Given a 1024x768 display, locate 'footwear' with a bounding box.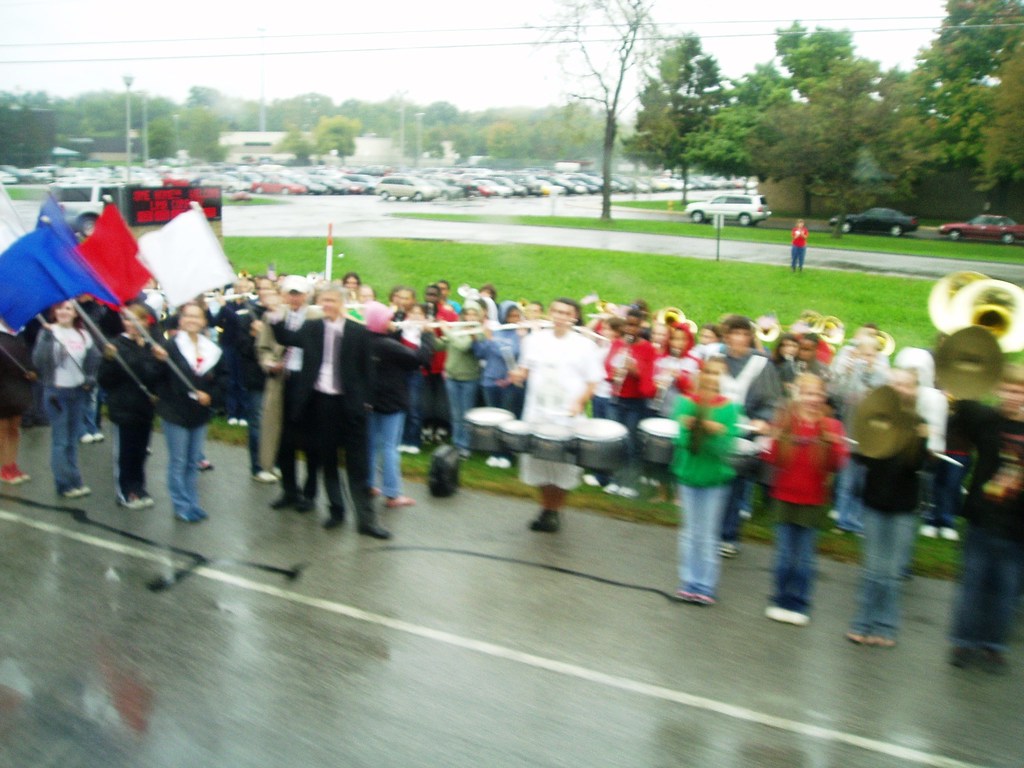
Located: l=200, t=458, r=218, b=471.
